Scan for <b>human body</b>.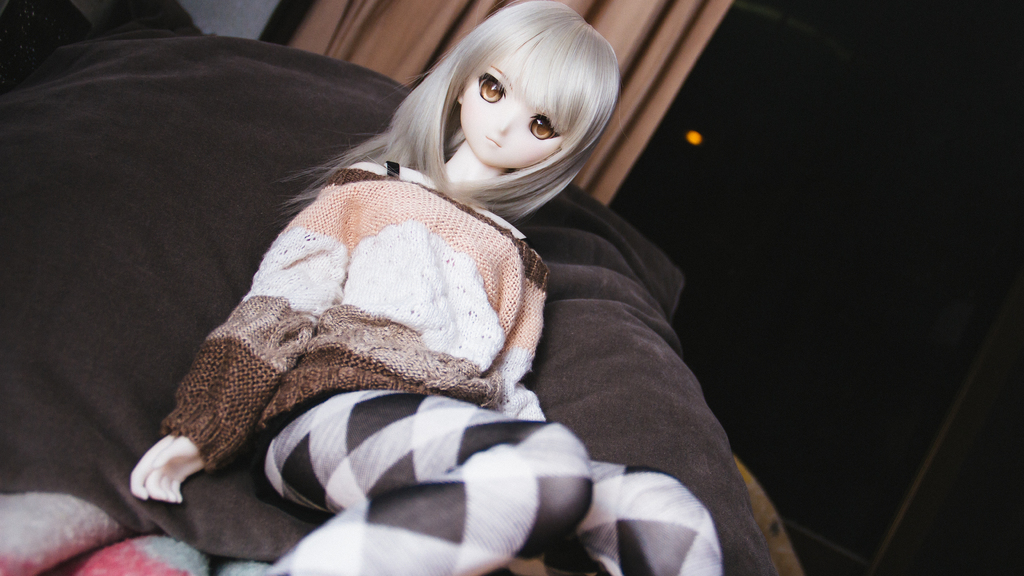
Scan result: l=129, t=0, r=720, b=575.
